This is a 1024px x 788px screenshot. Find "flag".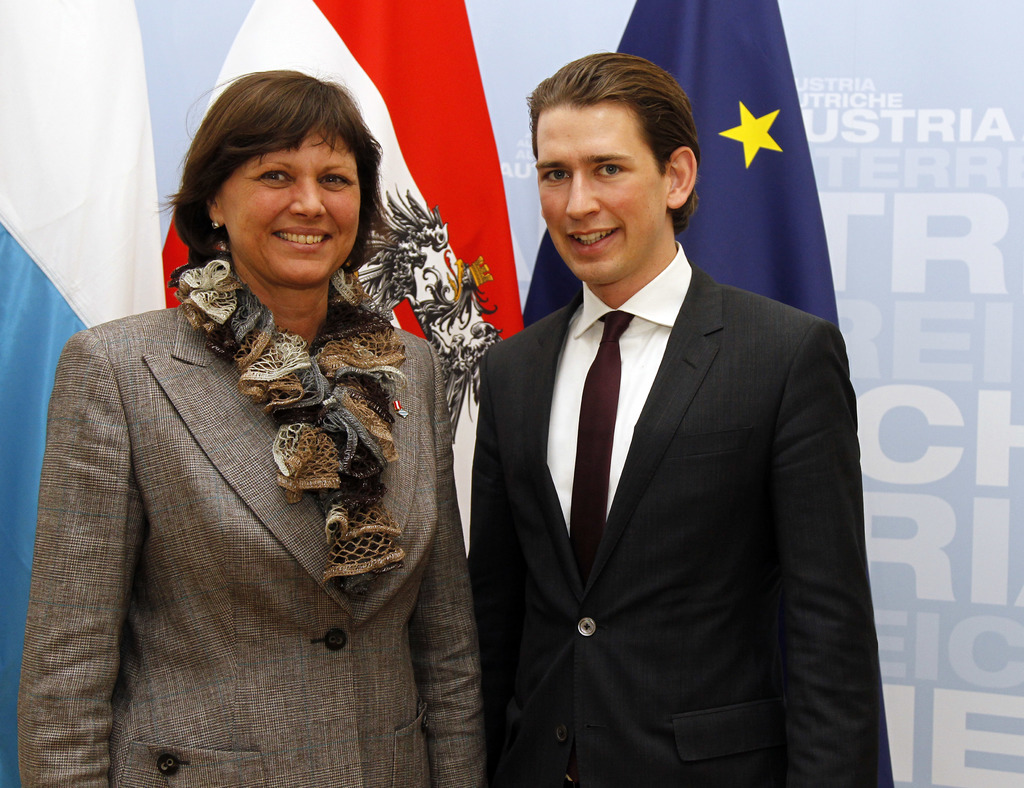
Bounding box: <bbox>522, 0, 845, 334</bbox>.
